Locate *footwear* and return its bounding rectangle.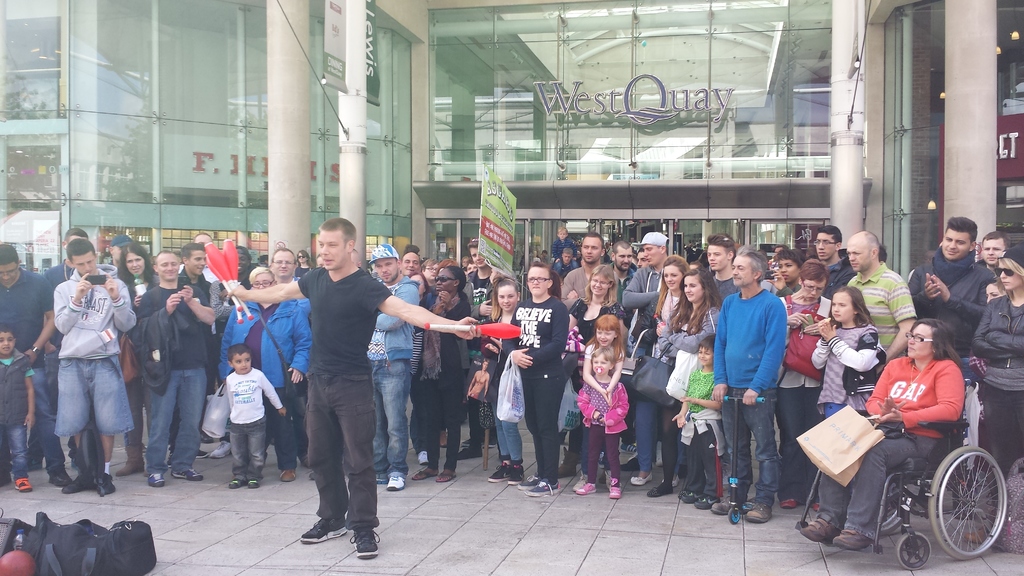
rect(149, 472, 161, 490).
